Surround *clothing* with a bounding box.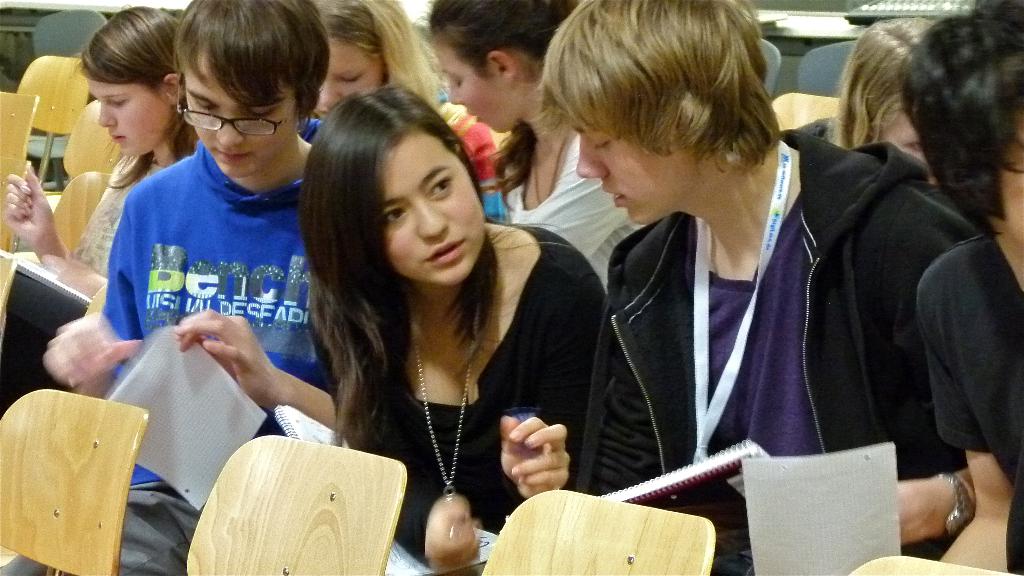
323 228 652 559.
